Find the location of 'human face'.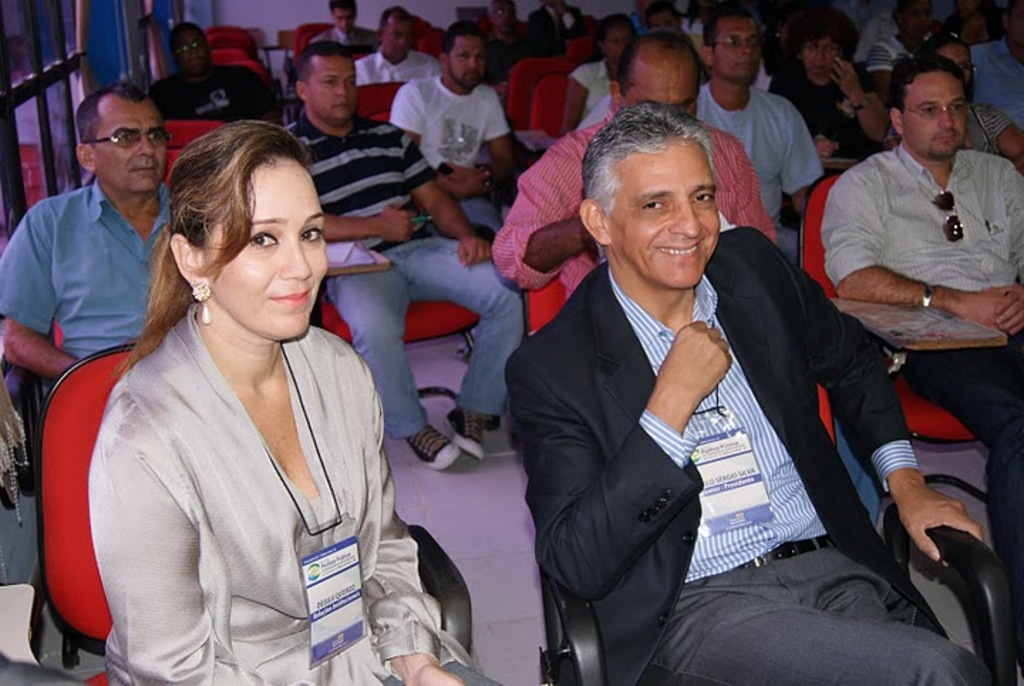
Location: bbox=[604, 13, 634, 65].
